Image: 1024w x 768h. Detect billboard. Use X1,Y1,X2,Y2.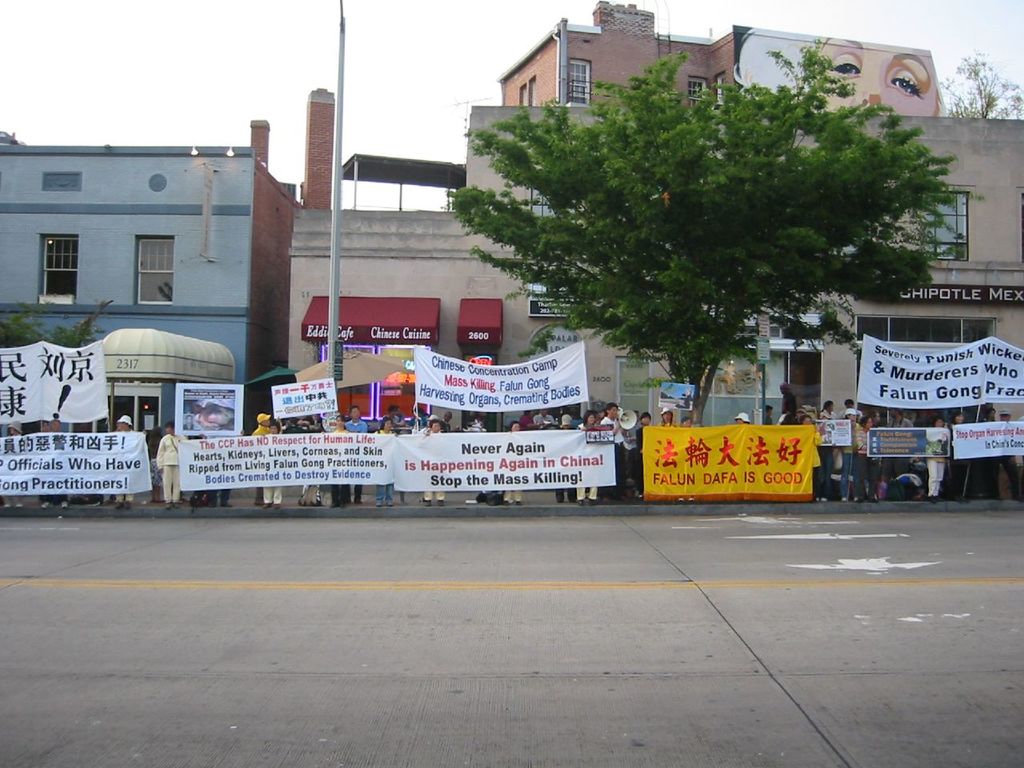
273,378,335,418.
